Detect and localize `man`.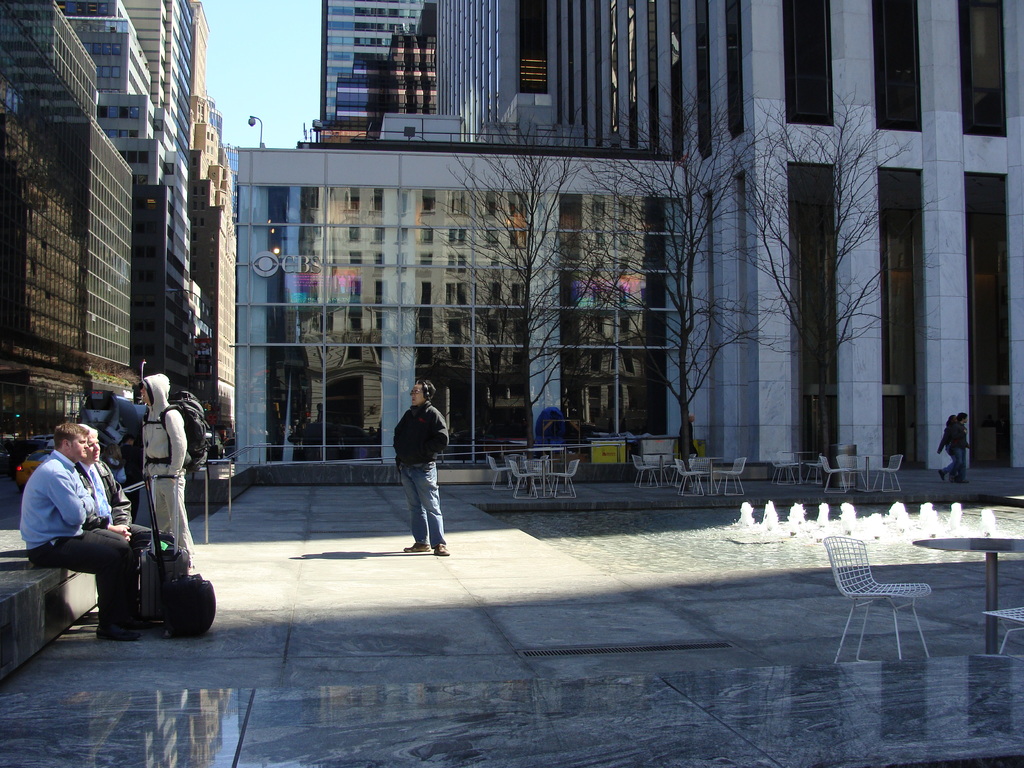
Localized at <box>391,383,451,558</box>.
